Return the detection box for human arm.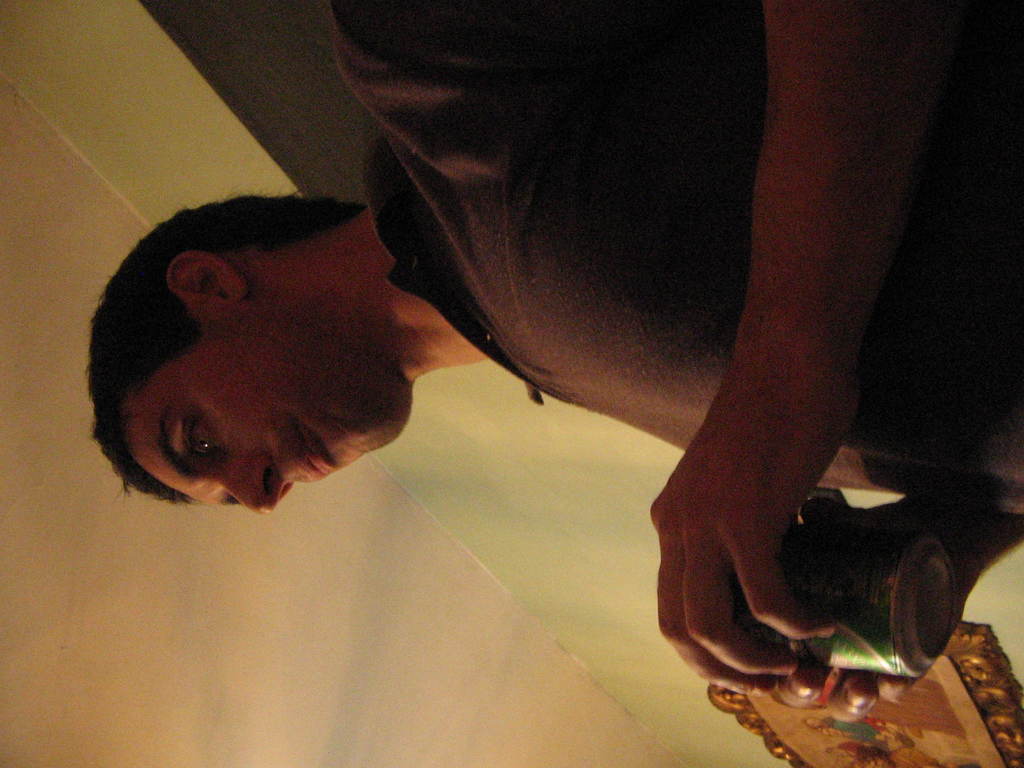
Rect(636, 0, 922, 687).
